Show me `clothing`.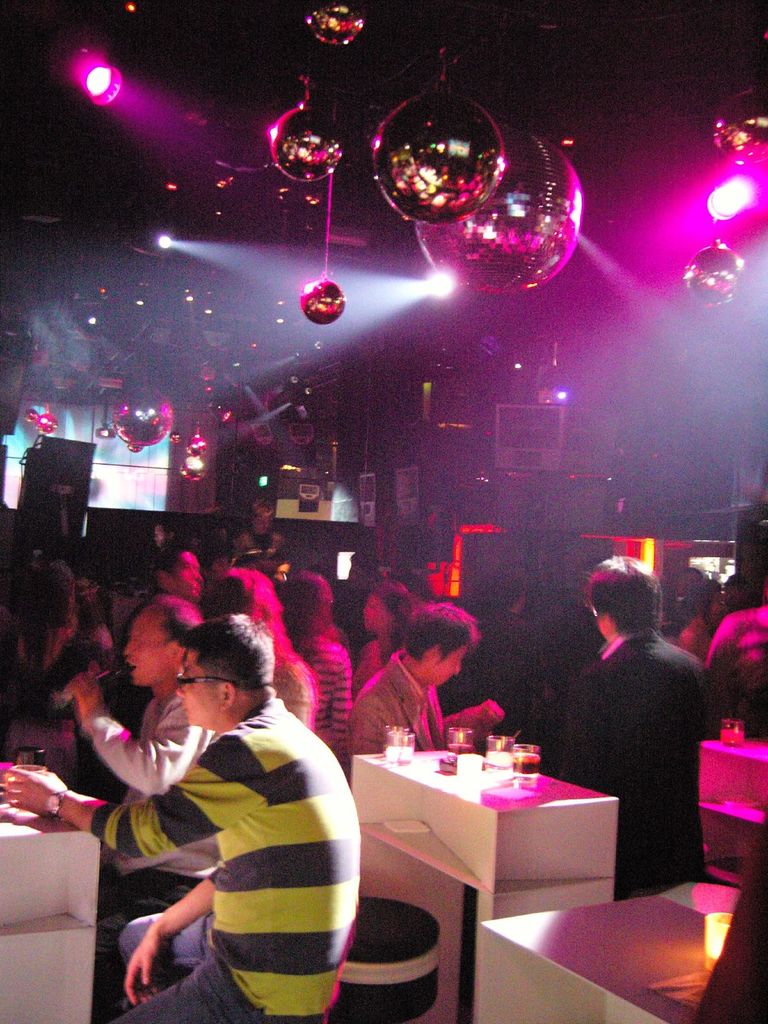
`clothing` is here: Rect(545, 634, 692, 872).
